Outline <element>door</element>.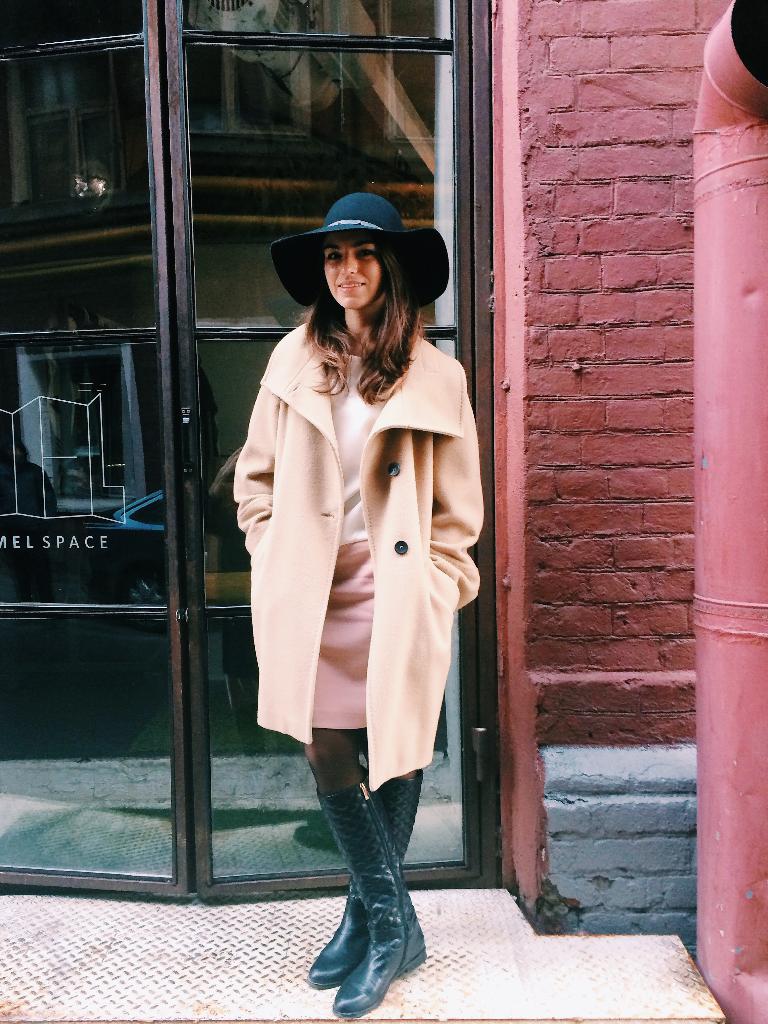
Outline: (0,3,503,893).
